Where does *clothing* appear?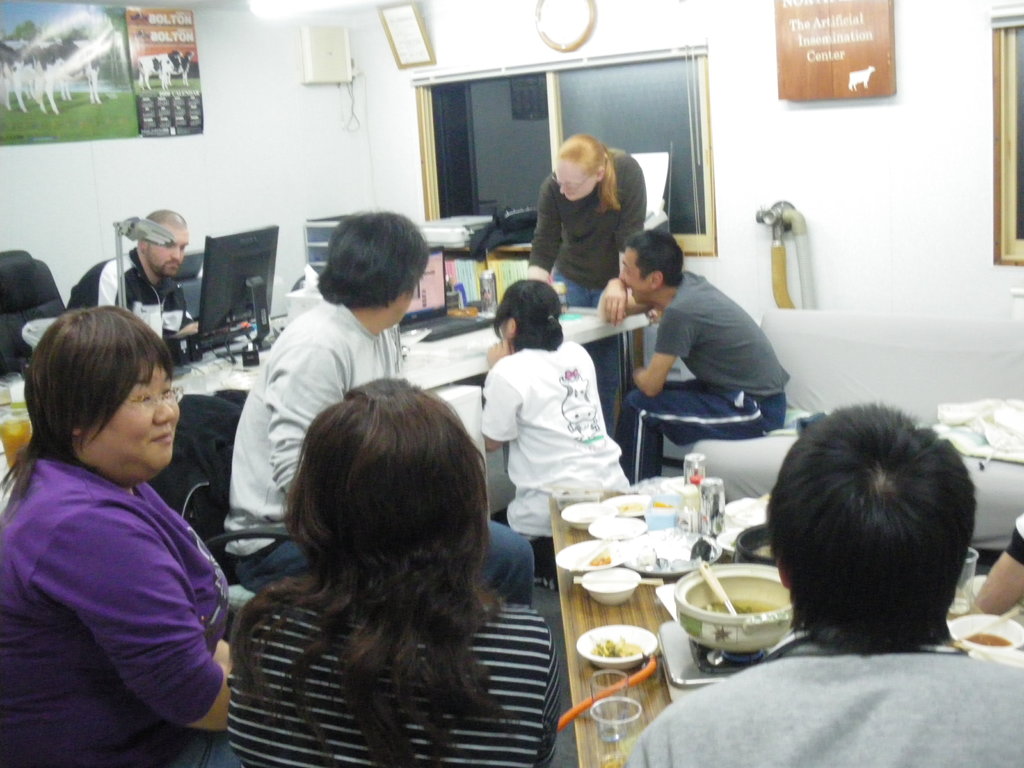
Appears at select_region(615, 270, 790, 479).
